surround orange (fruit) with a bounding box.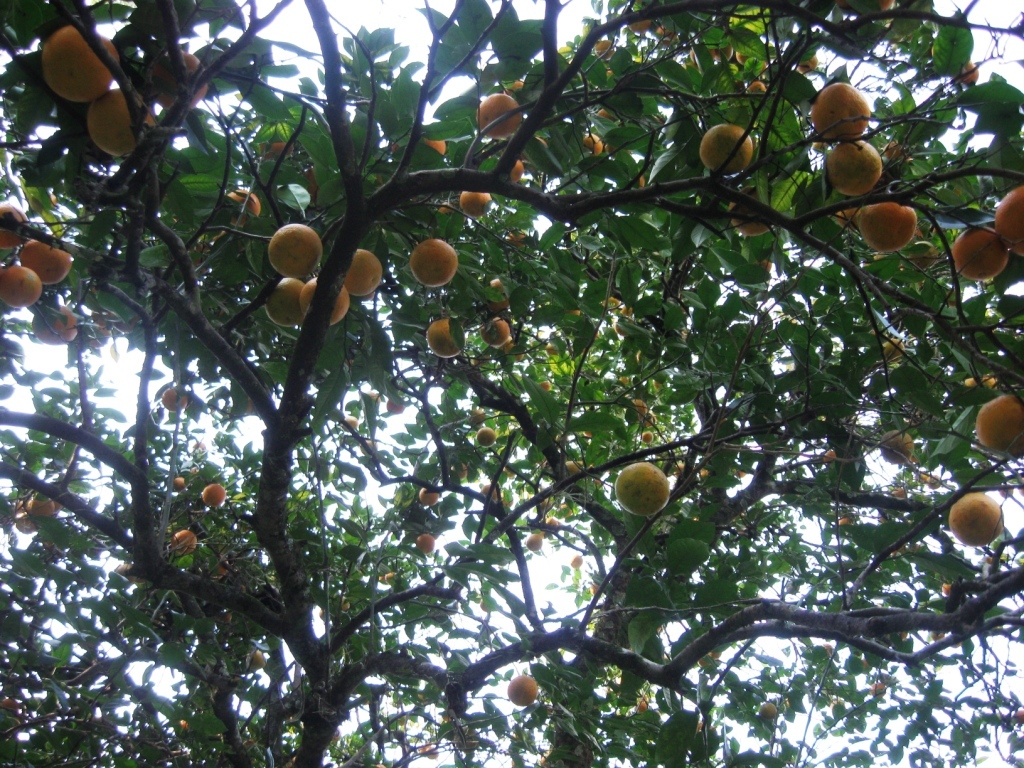
BBox(491, 310, 526, 338).
